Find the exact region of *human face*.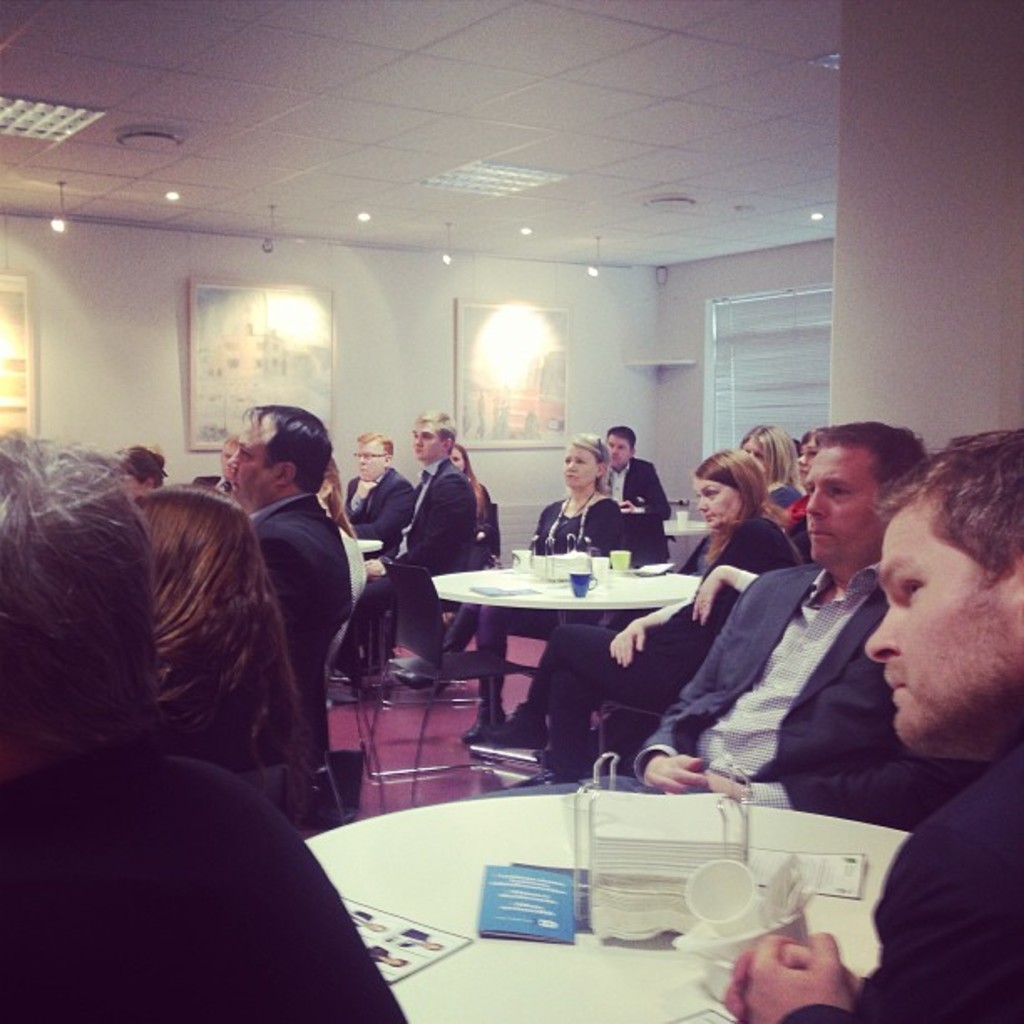
Exact region: 360:442:388:485.
